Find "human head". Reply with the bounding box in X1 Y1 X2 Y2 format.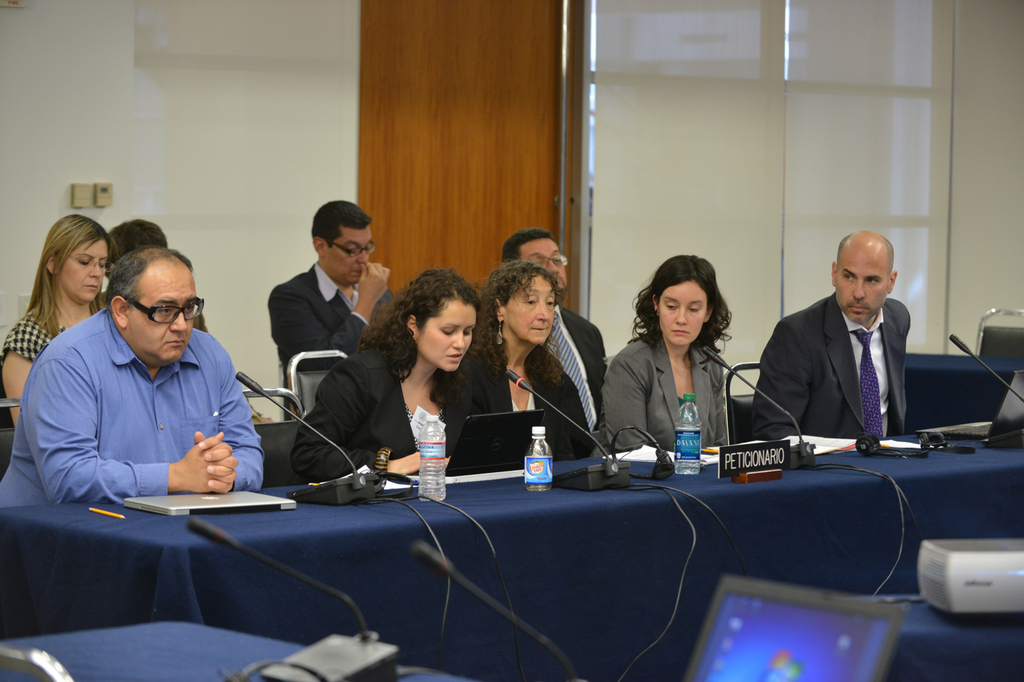
40 211 115 297.
